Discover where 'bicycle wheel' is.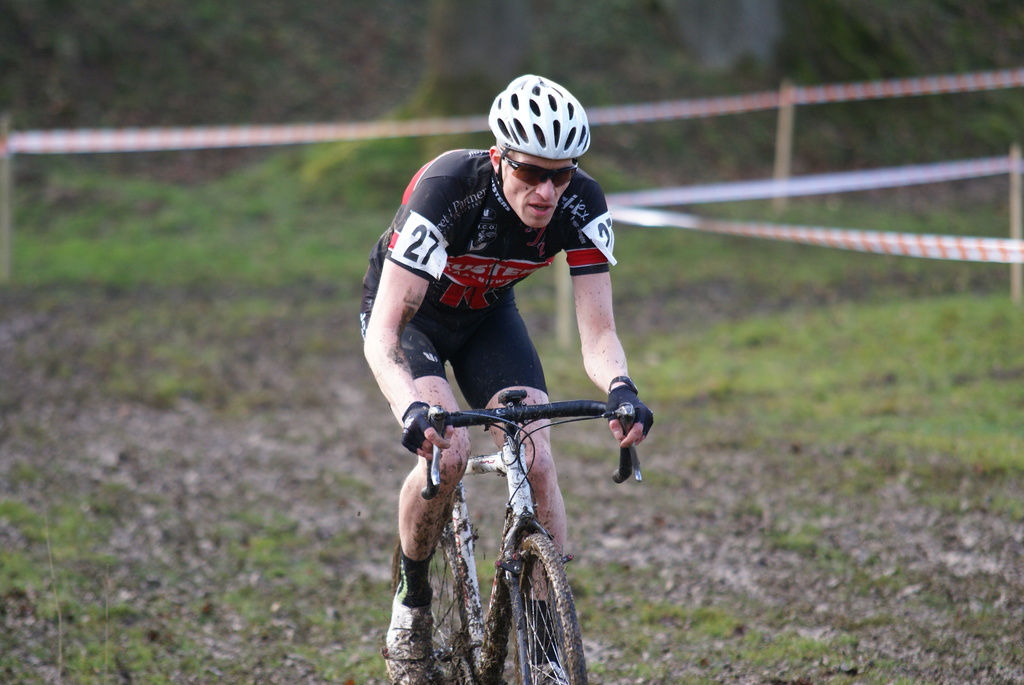
Discovered at {"left": 489, "top": 517, "right": 584, "bottom": 684}.
